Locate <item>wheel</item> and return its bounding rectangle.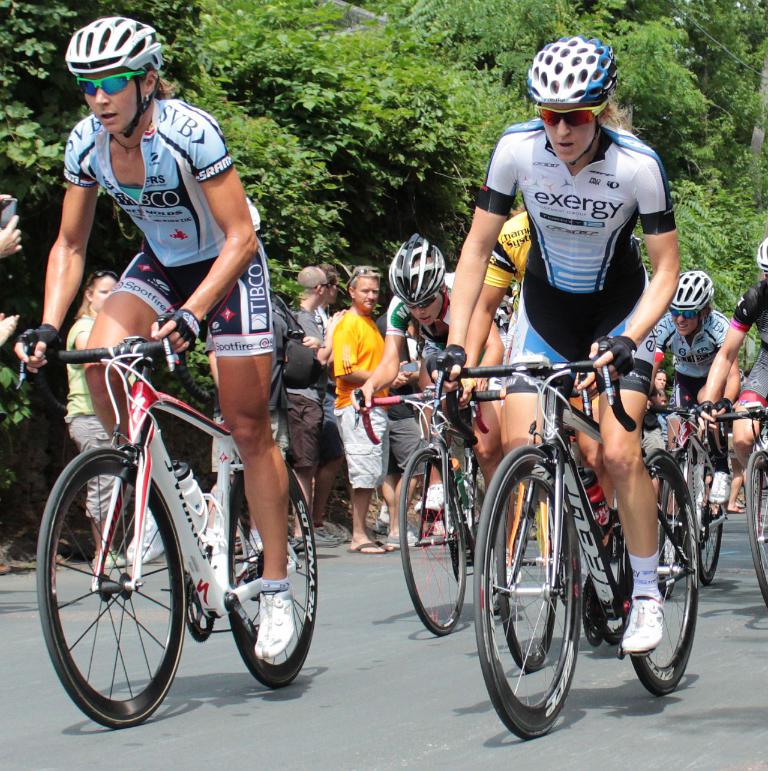
(683, 434, 724, 586).
